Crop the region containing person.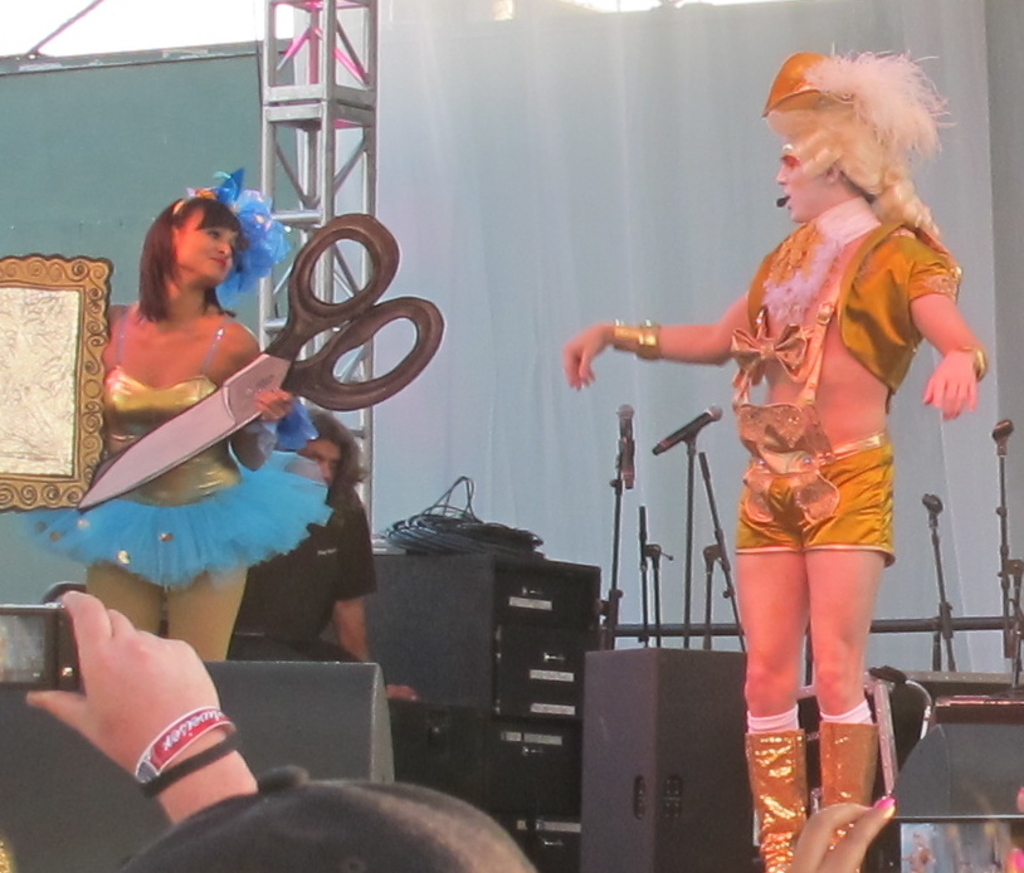
Crop region: pyautogui.locateOnScreen(24, 585, 540, 872).
